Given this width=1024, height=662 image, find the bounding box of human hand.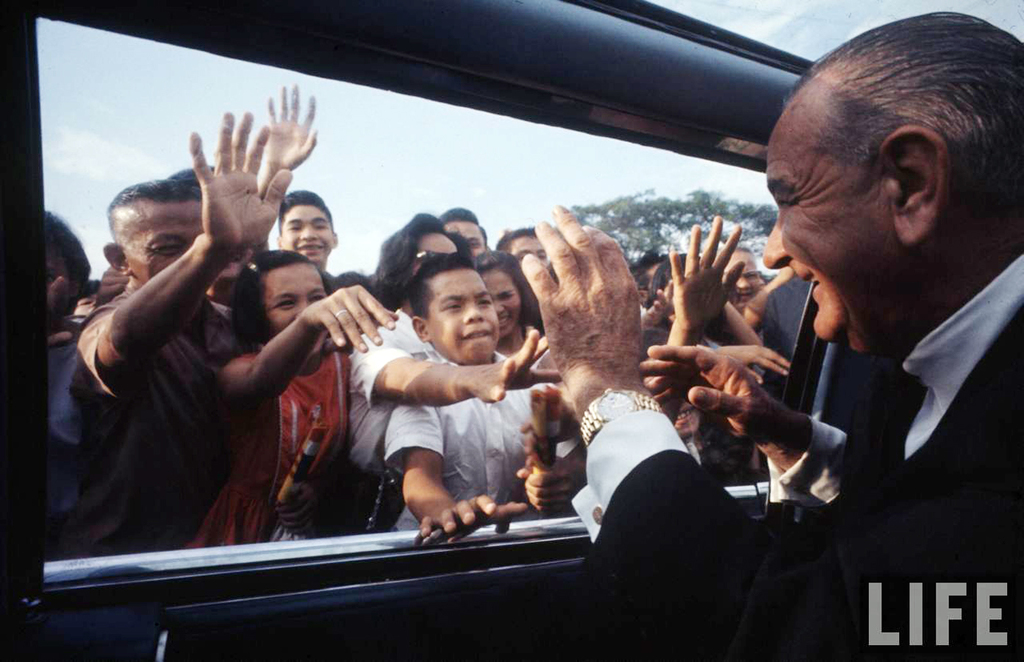
[96, 265, 136, 307].
